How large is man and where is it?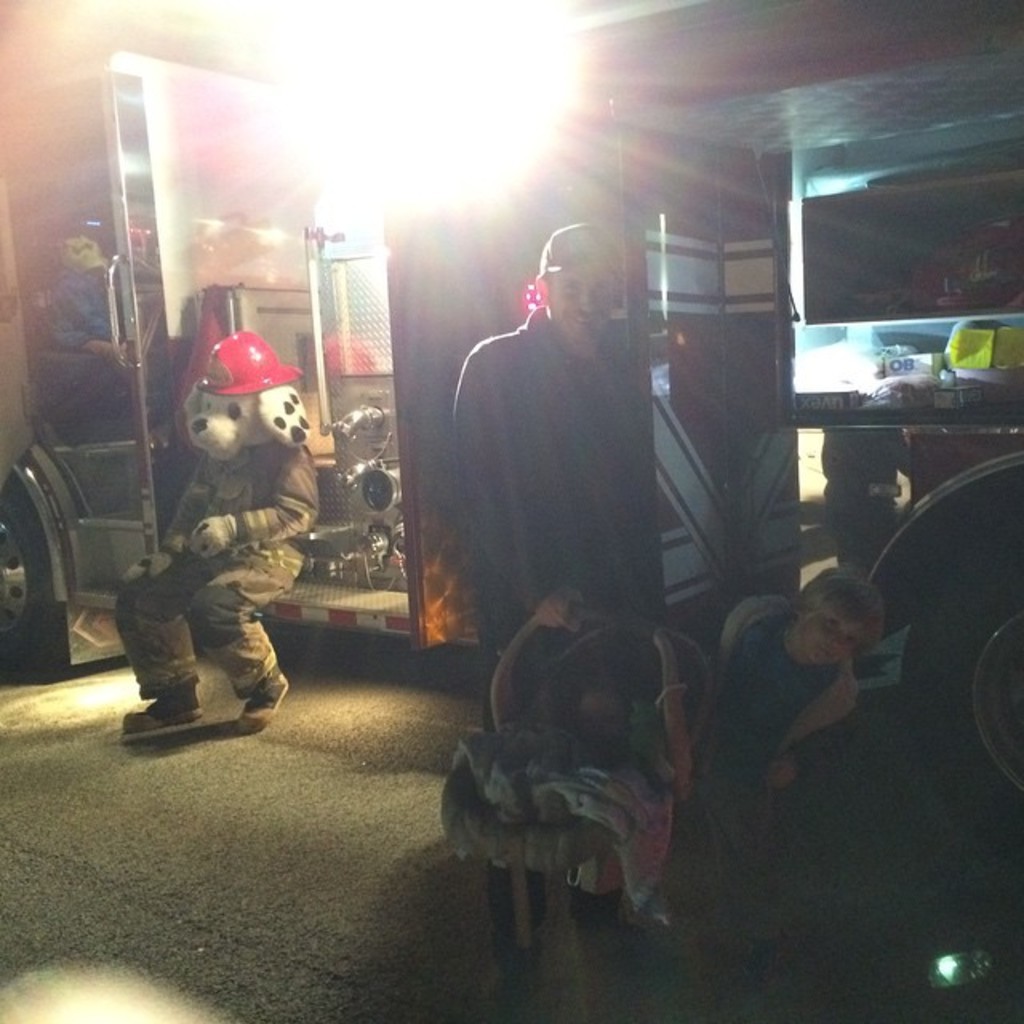
Bounding box: 448:224:634:717.
